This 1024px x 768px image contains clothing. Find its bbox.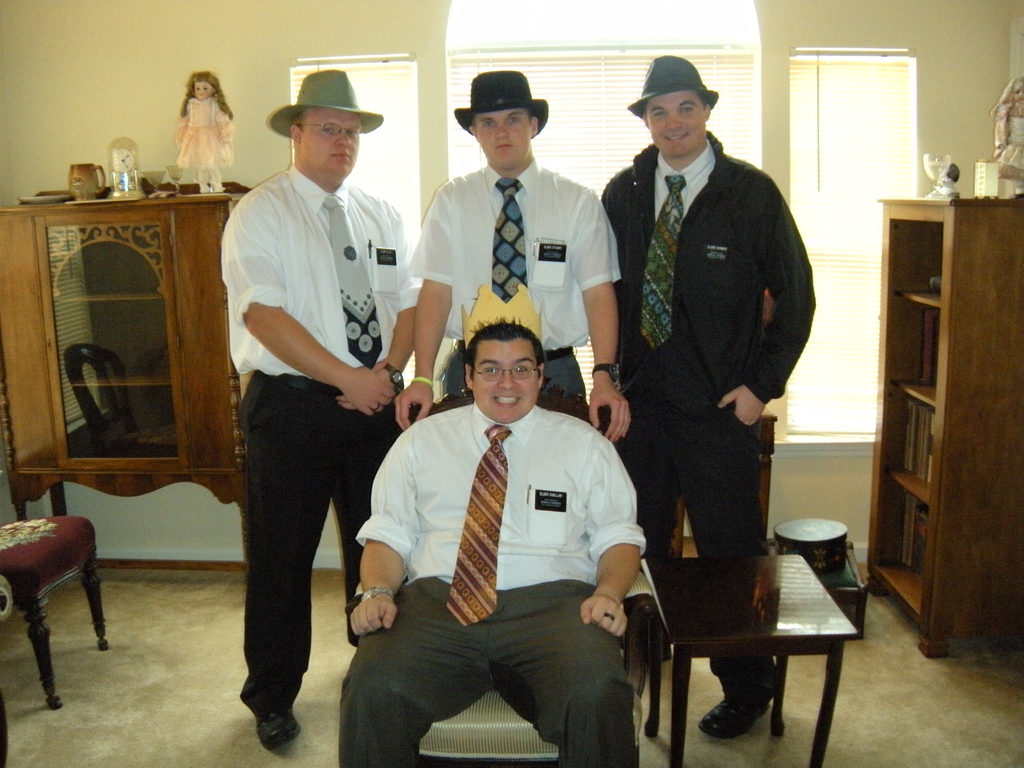
<region>437, 335, 595, 426</region>.
